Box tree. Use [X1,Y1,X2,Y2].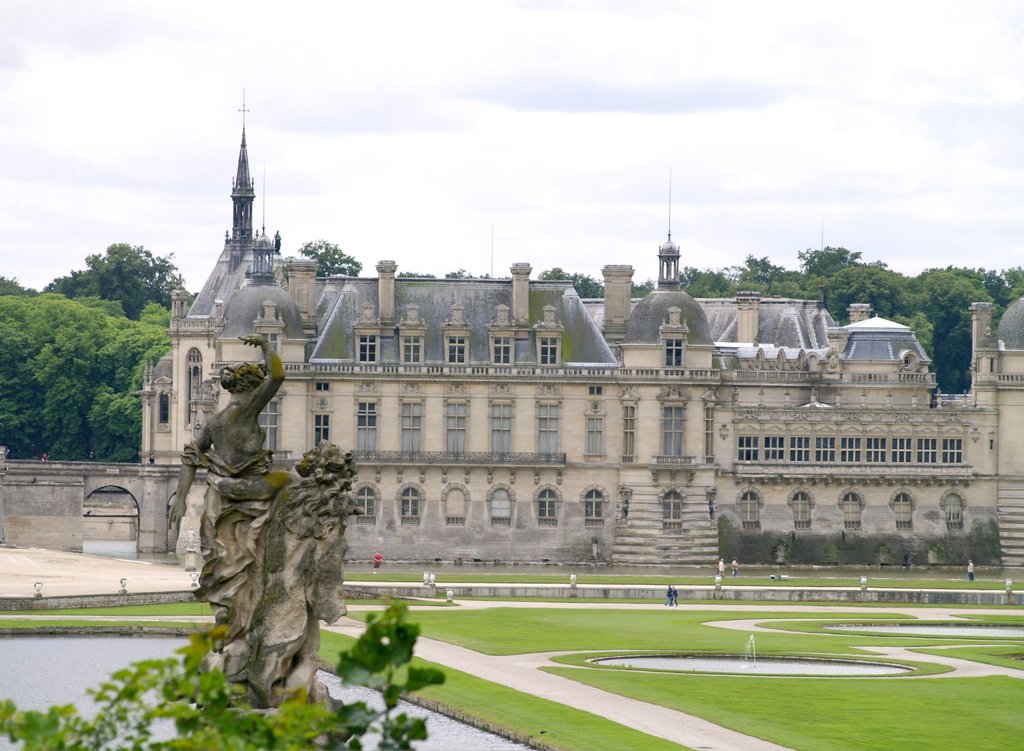
[972,262,1023,302].
